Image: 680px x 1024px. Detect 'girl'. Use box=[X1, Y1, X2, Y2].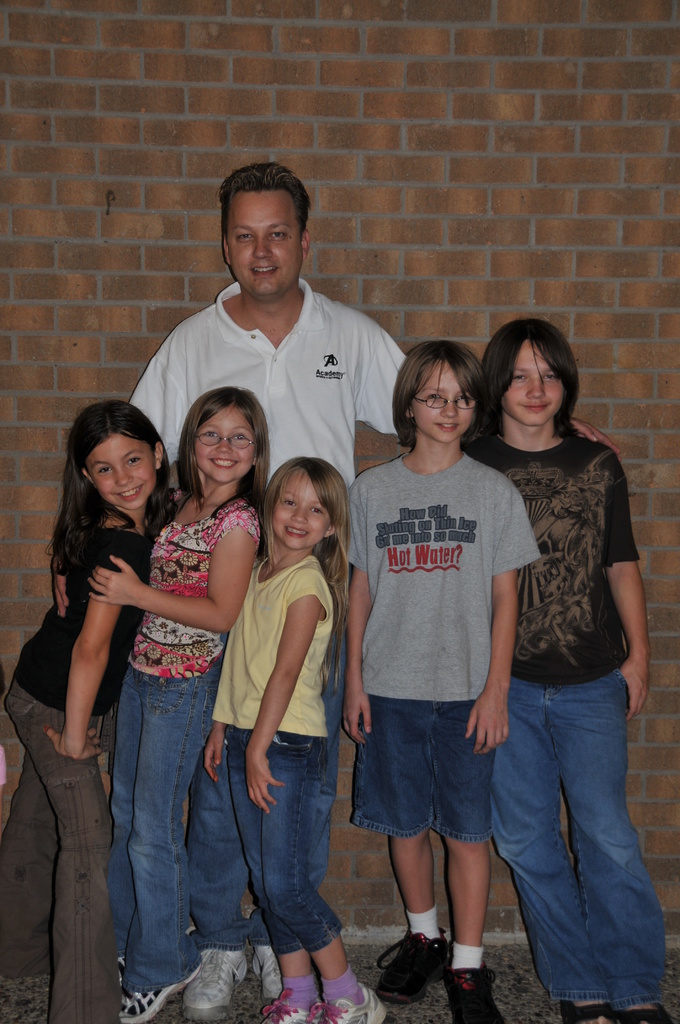
box=[0, 400, 179, 1023].
